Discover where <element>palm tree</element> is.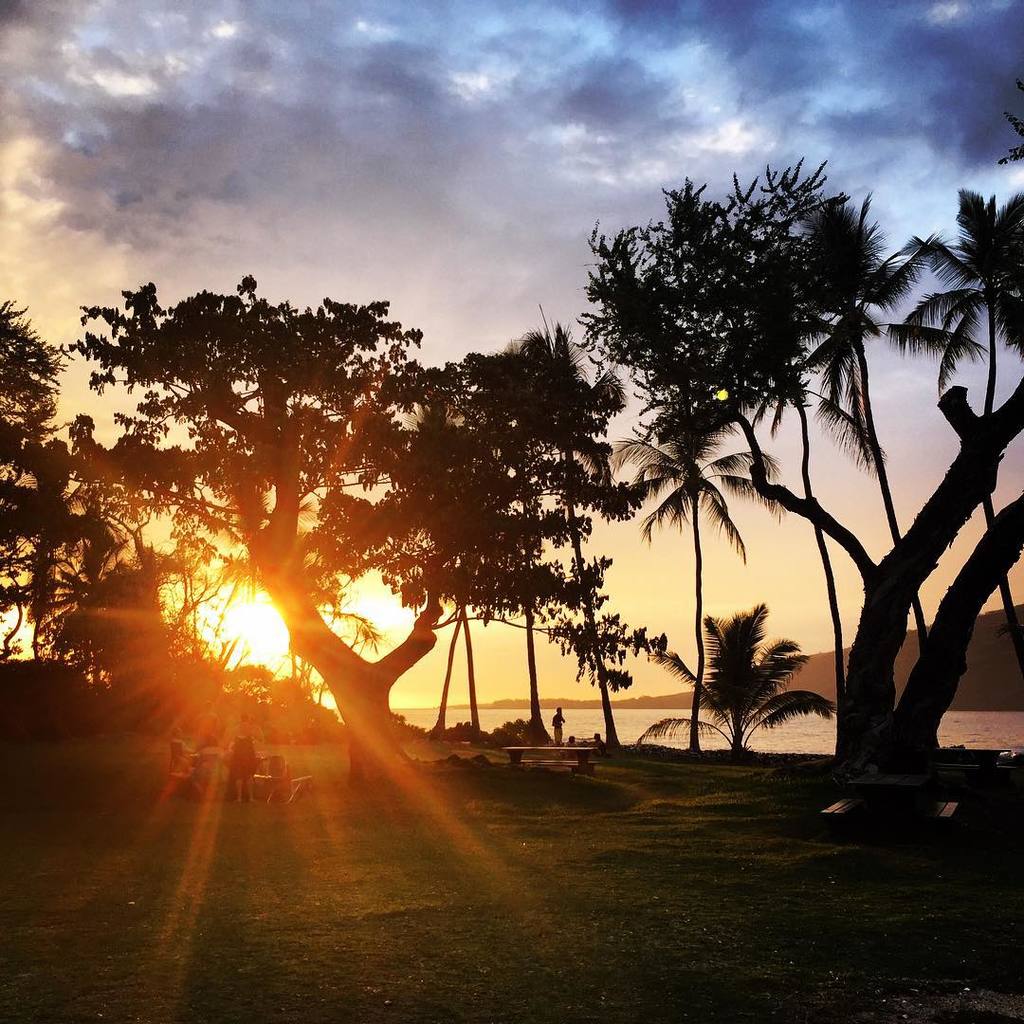
Discovered at l=362, t=373, r=475, b=737.
